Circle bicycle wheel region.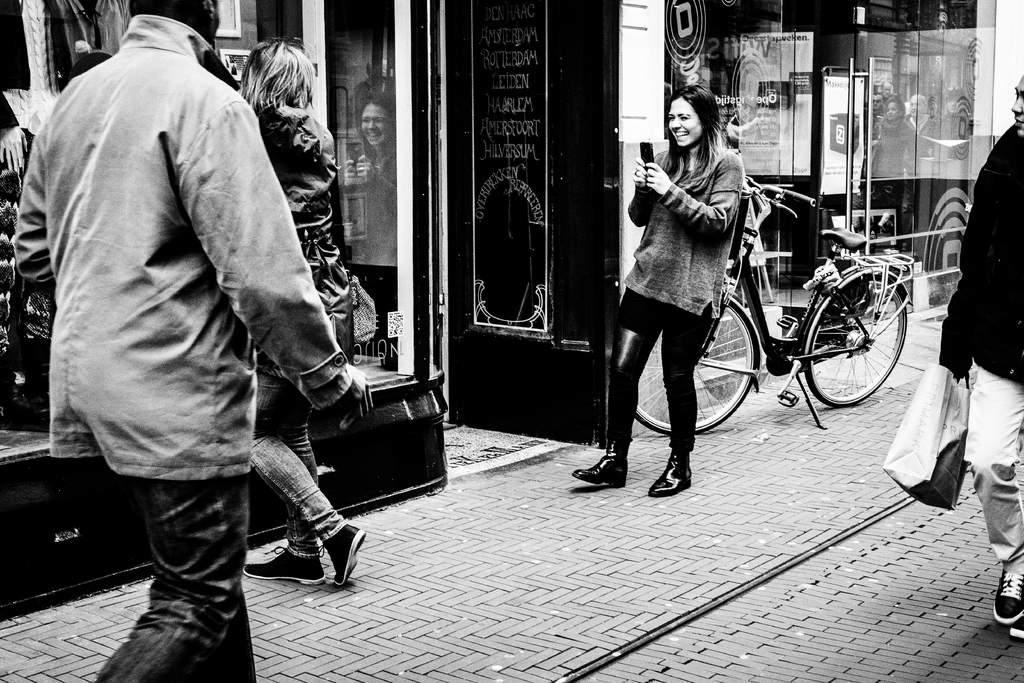
Region: bbox=[813, 263, 913, 412].
